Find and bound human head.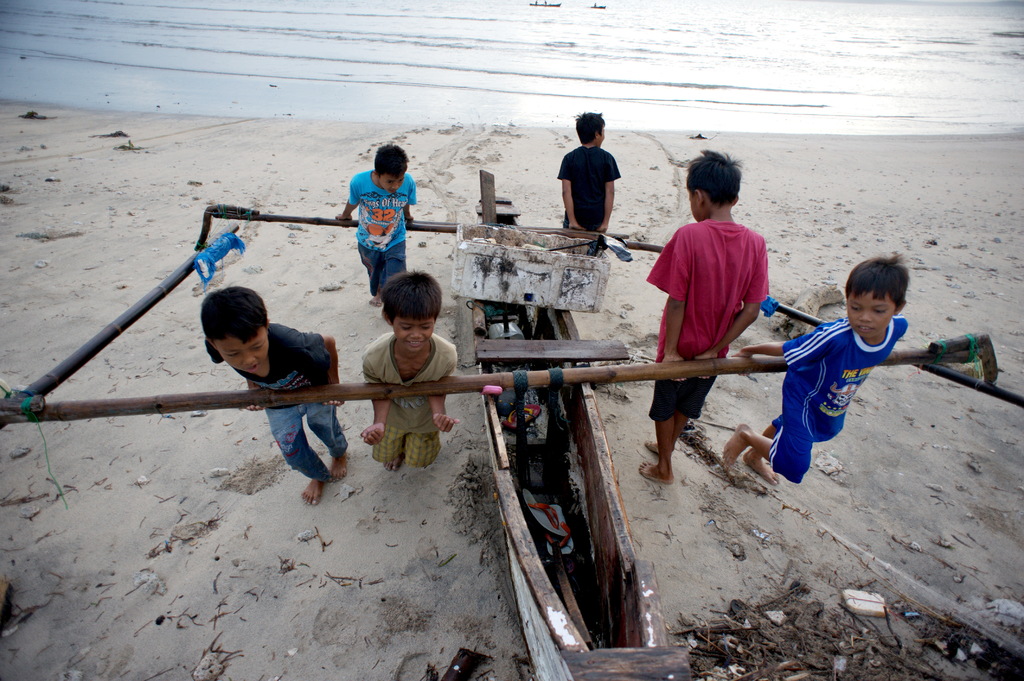
Bound: pyautogui.locateOnScreen(380, 271, 444, 353).
